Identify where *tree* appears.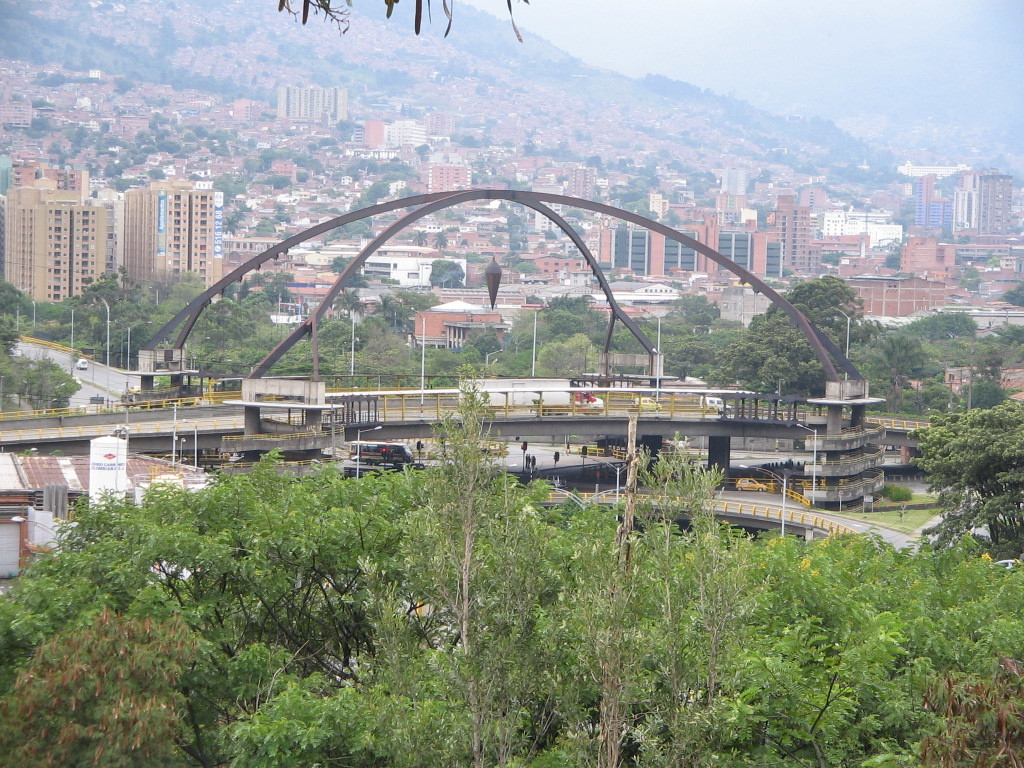
Appears at region(686, 527, 887, 767).
